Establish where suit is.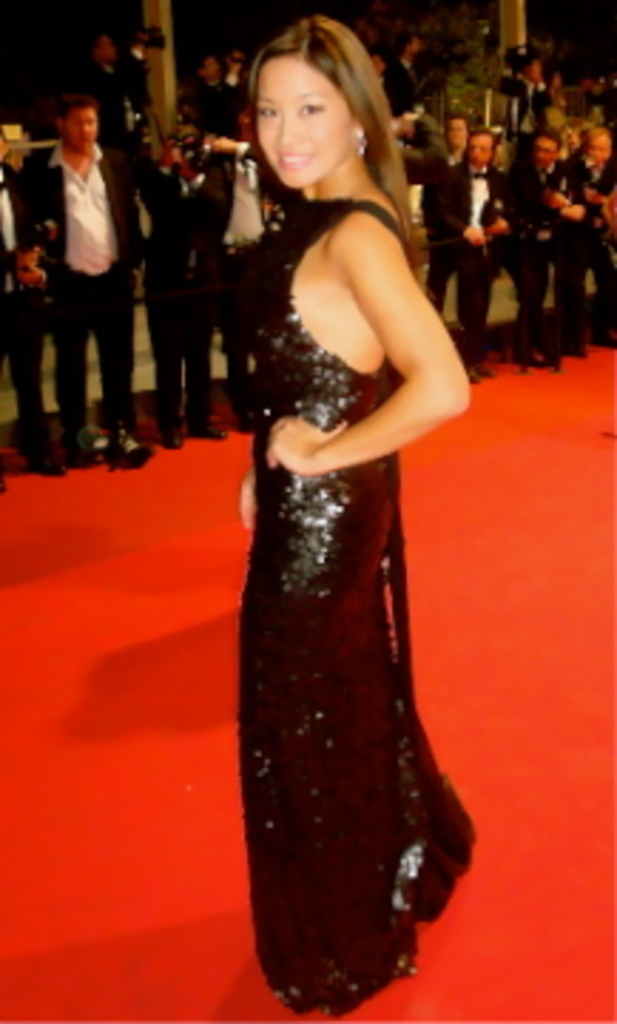
Established at bbox(208, 142, 284, 398).
